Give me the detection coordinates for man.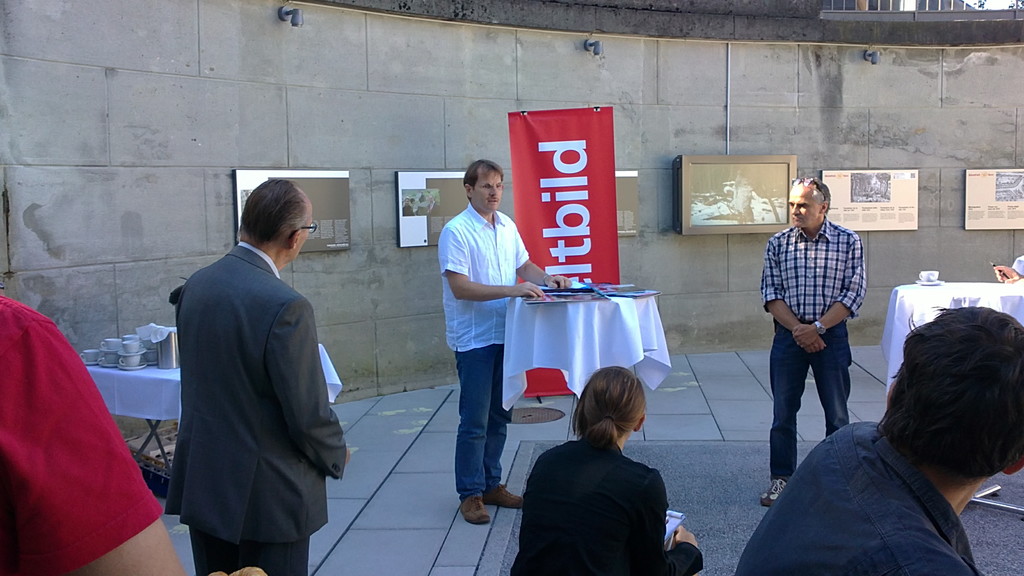
bbox=[731, 304, 1023, 575].
